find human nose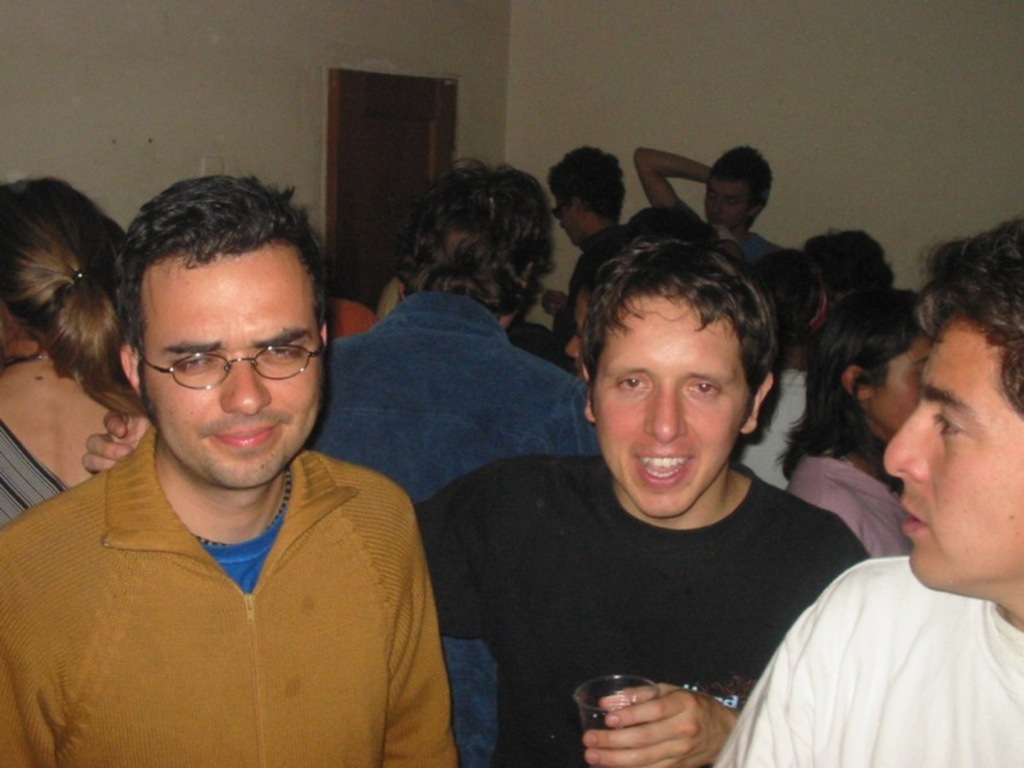
x1=557 y1=221 x2=568 y2=234
